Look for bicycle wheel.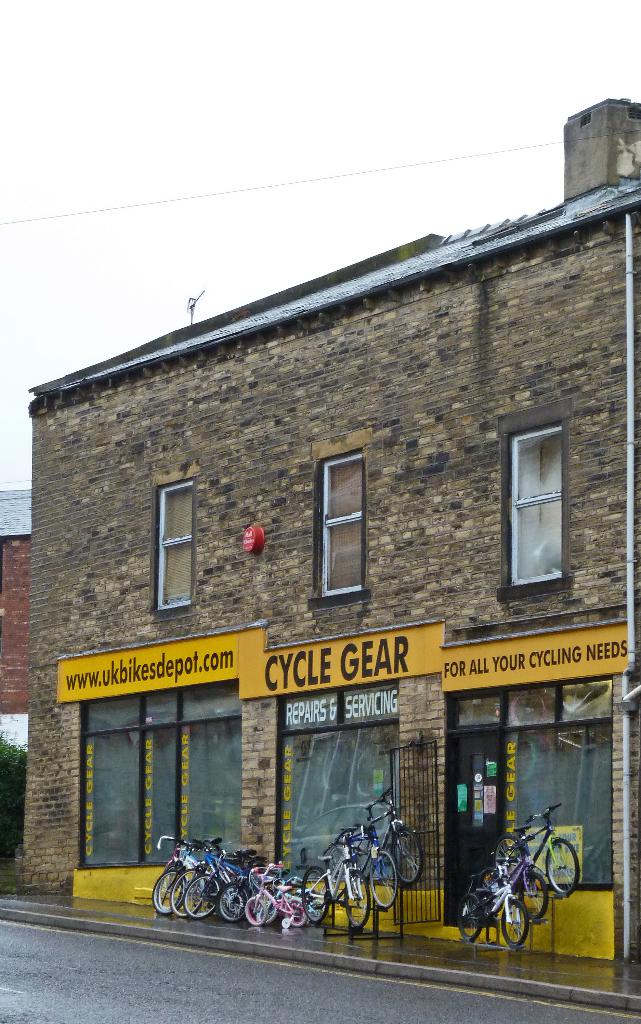
Found: <box>519,868,555,920</box>.
